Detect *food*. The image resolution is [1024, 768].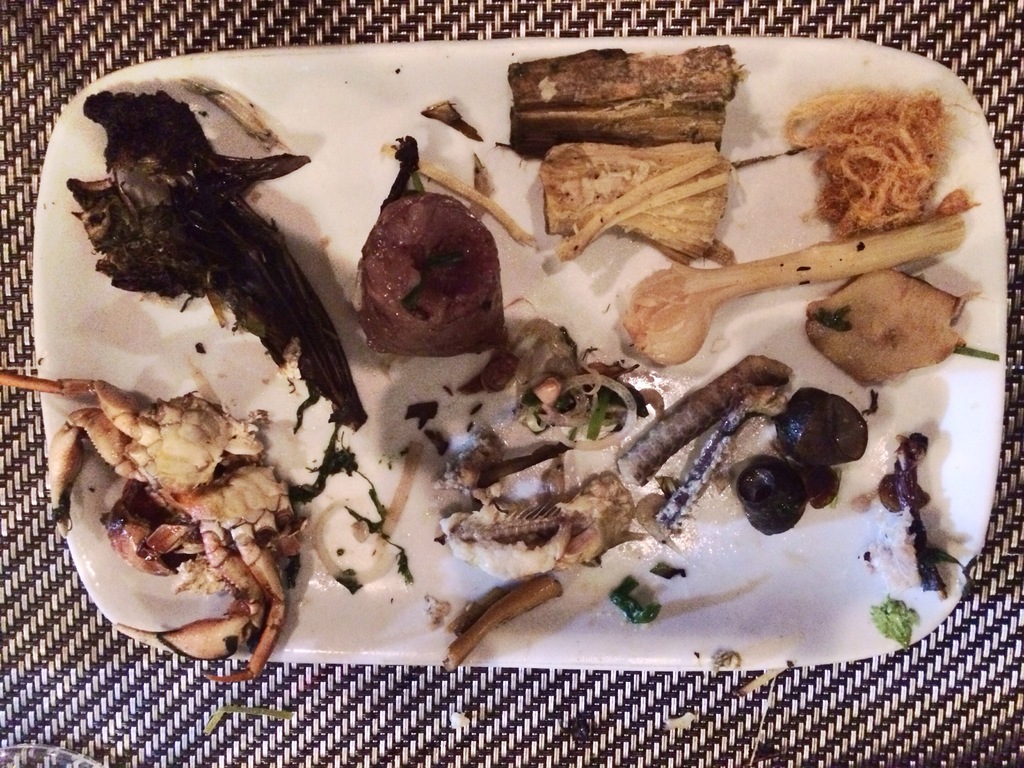
box=[451, 573, 563, 668].
